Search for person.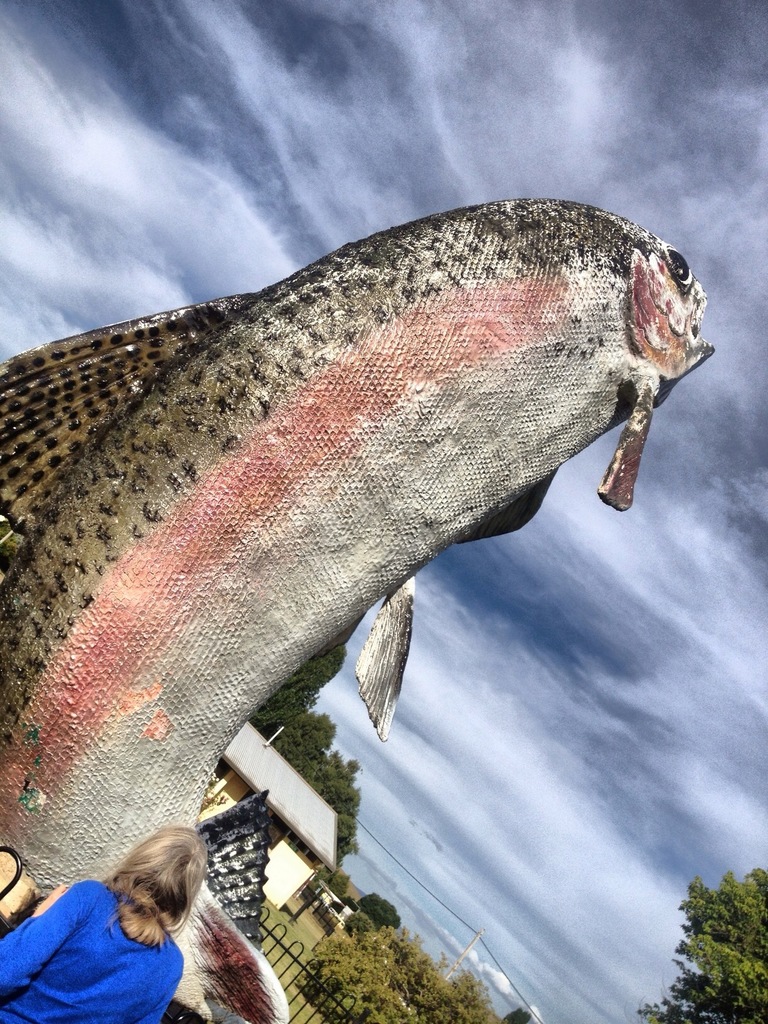
Found at 0 815 253 1014.
